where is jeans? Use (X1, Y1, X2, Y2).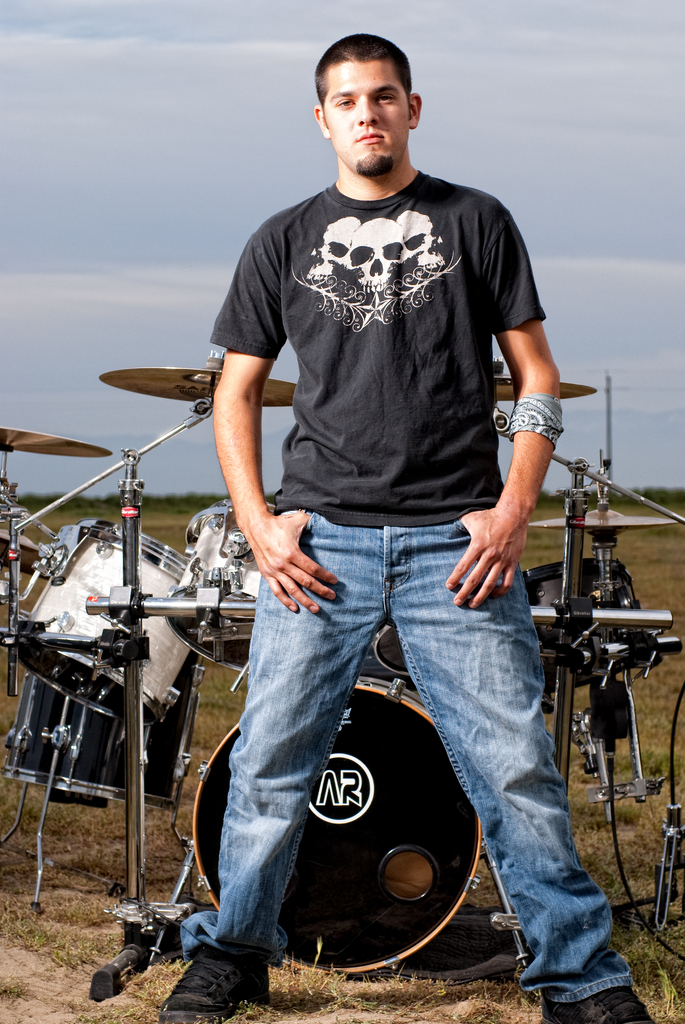
(181, 524, 595, 985).
